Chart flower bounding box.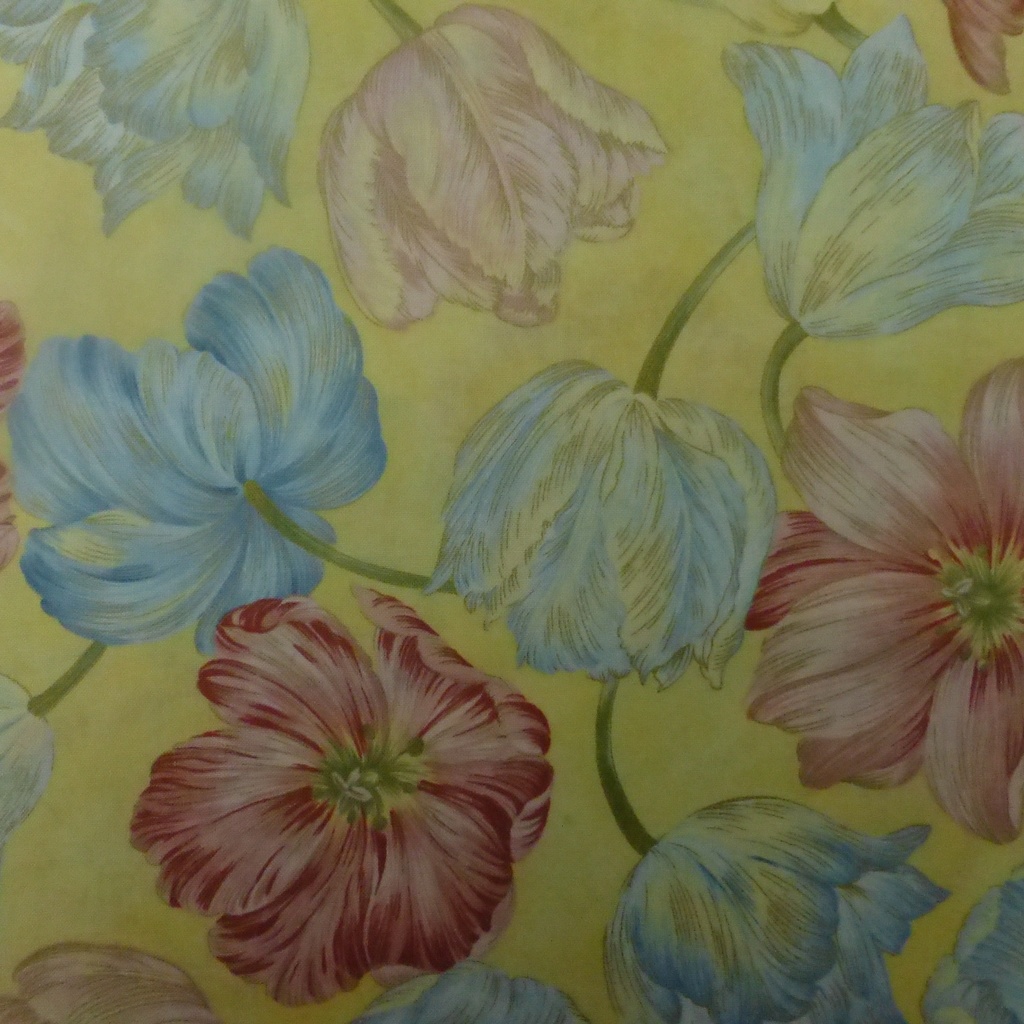
Charted: x1=0, y1=671, x2=54, y2=841.
